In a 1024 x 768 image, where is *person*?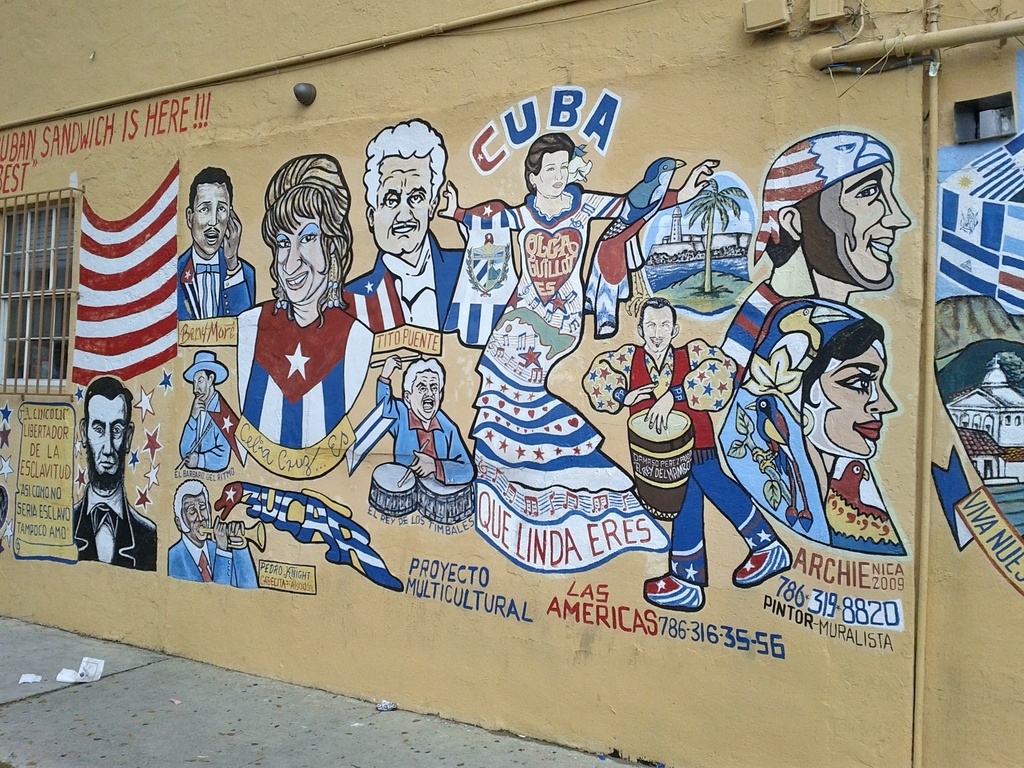
Rect(579, 291, 735, 433).
